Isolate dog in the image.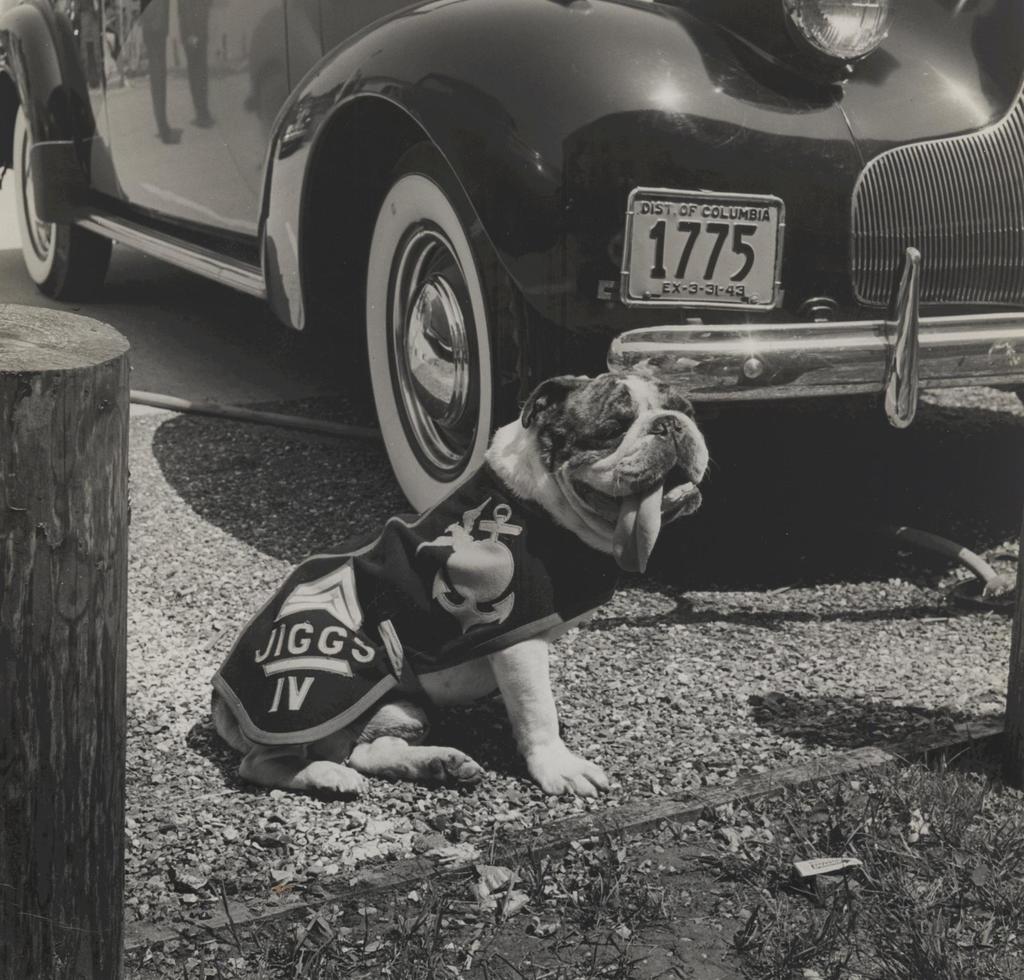
Isolated region: {"left": 211, "top": 372, "right": 715, "bottom": 794}.
